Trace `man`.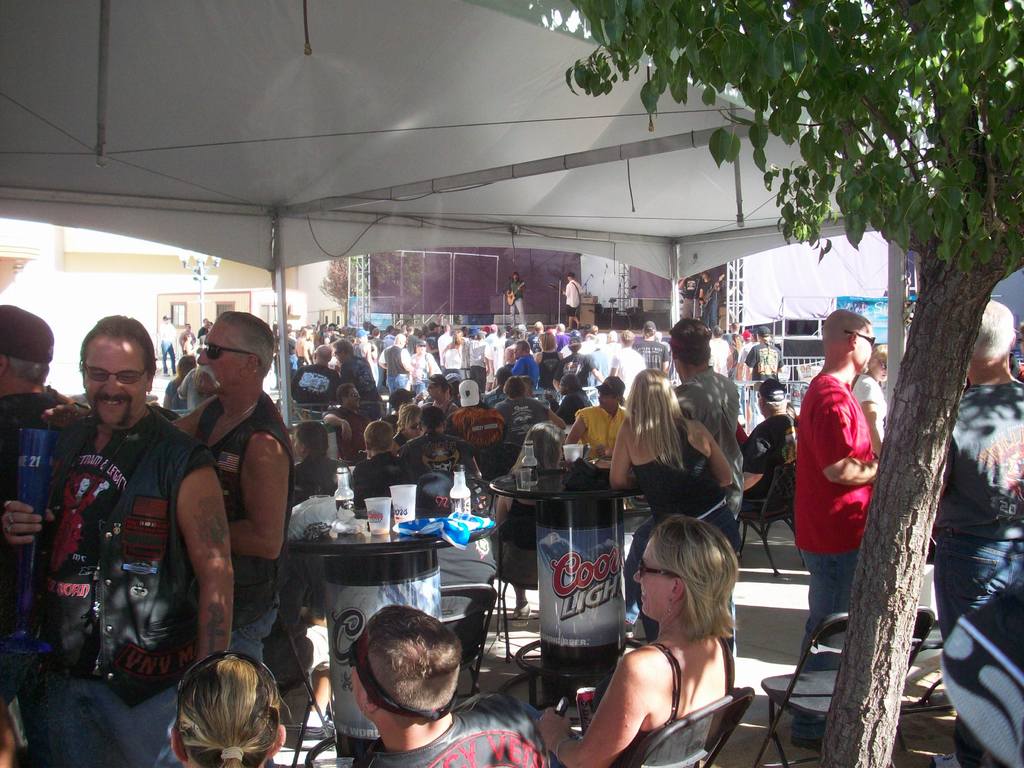
Traced to 2, 301, 77, 767.
